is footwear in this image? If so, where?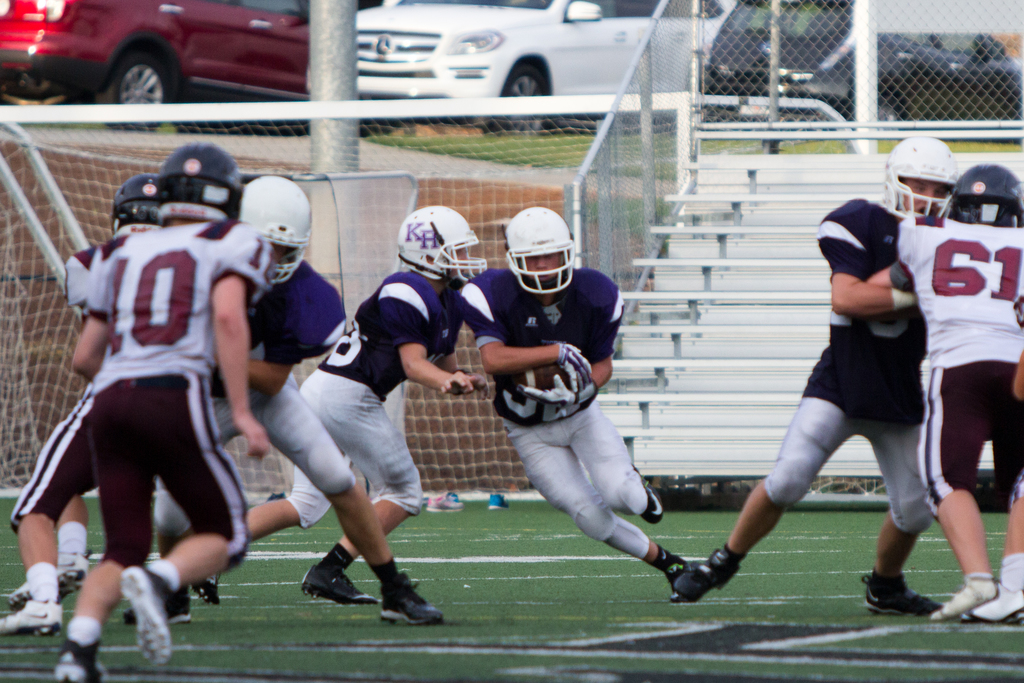
Yes, at {"x1": 428, "y1": 493, "x2": 463, "y2": 511}.
